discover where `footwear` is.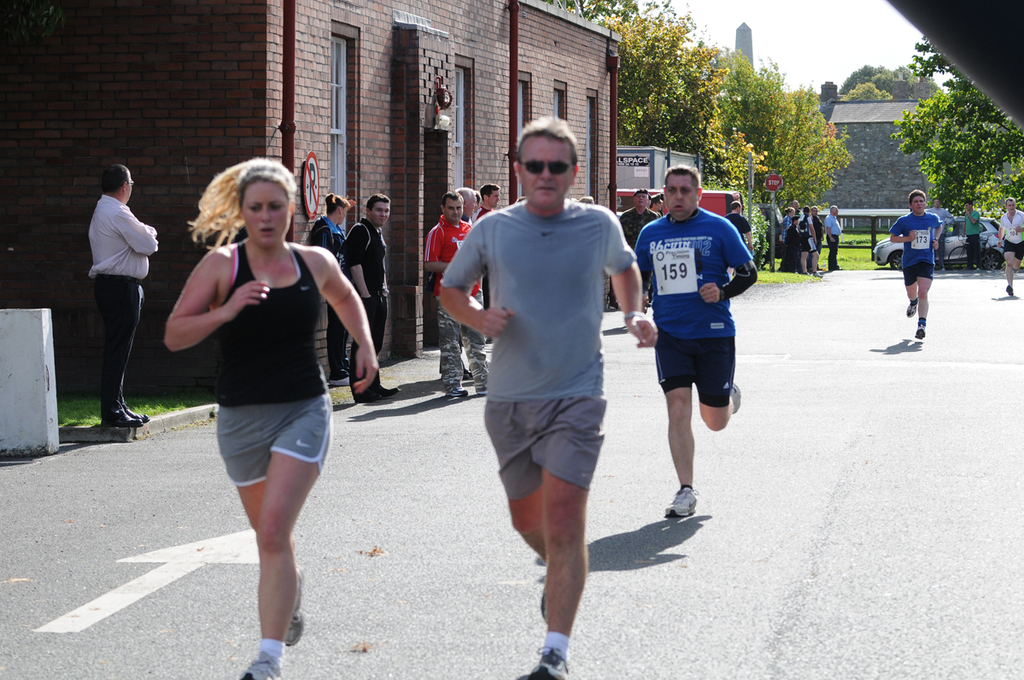
Discovered at bbox(282, 560, 307, 651).
